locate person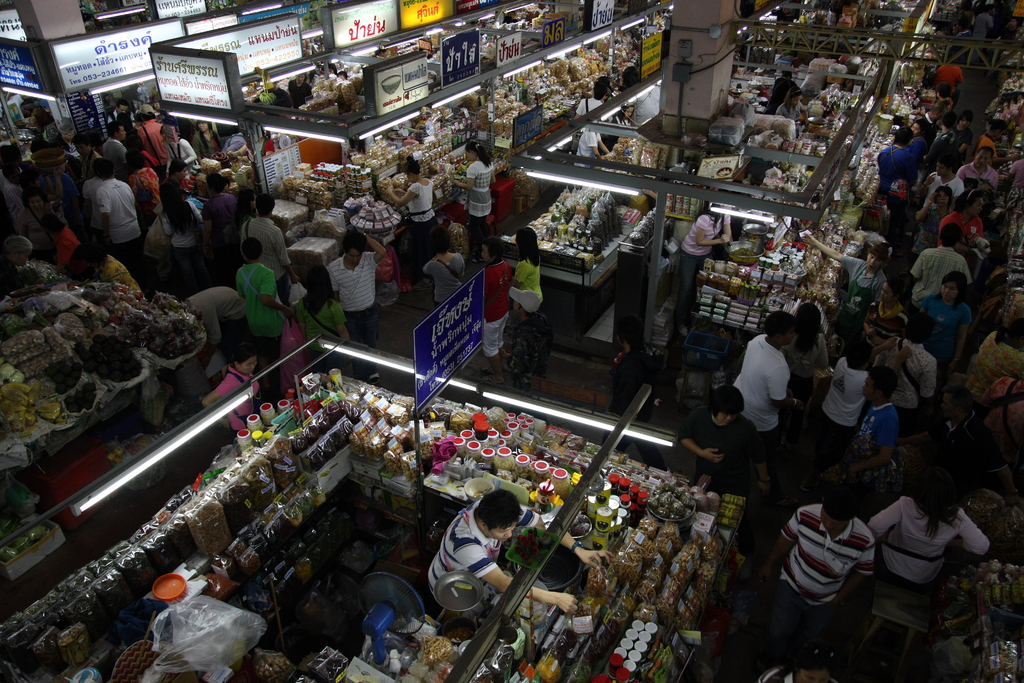
bbox(336, 70, 349, 81)
